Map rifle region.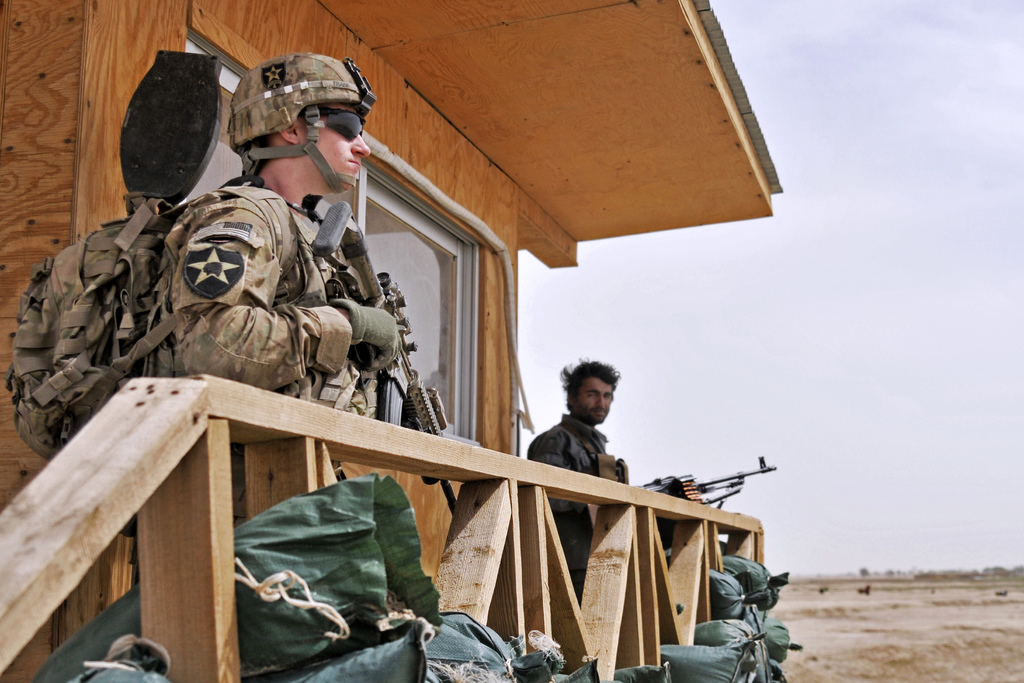
Mapped to x1=315 y1=205 x2=450 y2=503.
